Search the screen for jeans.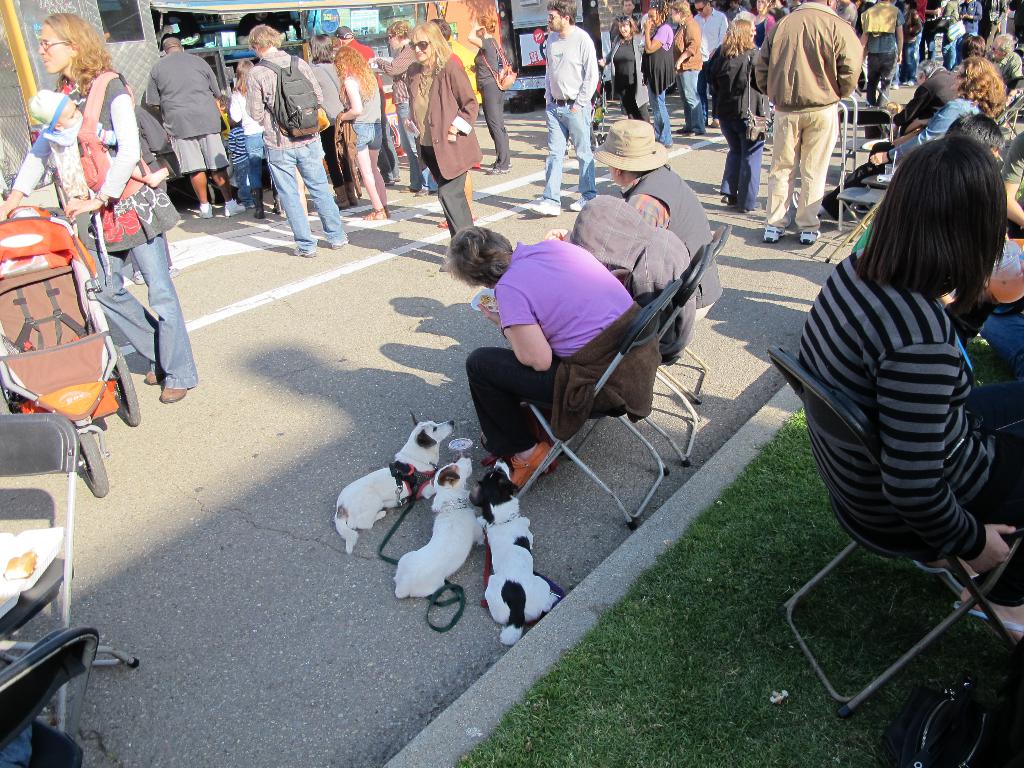
Found at 541, 103, 594, 201.
